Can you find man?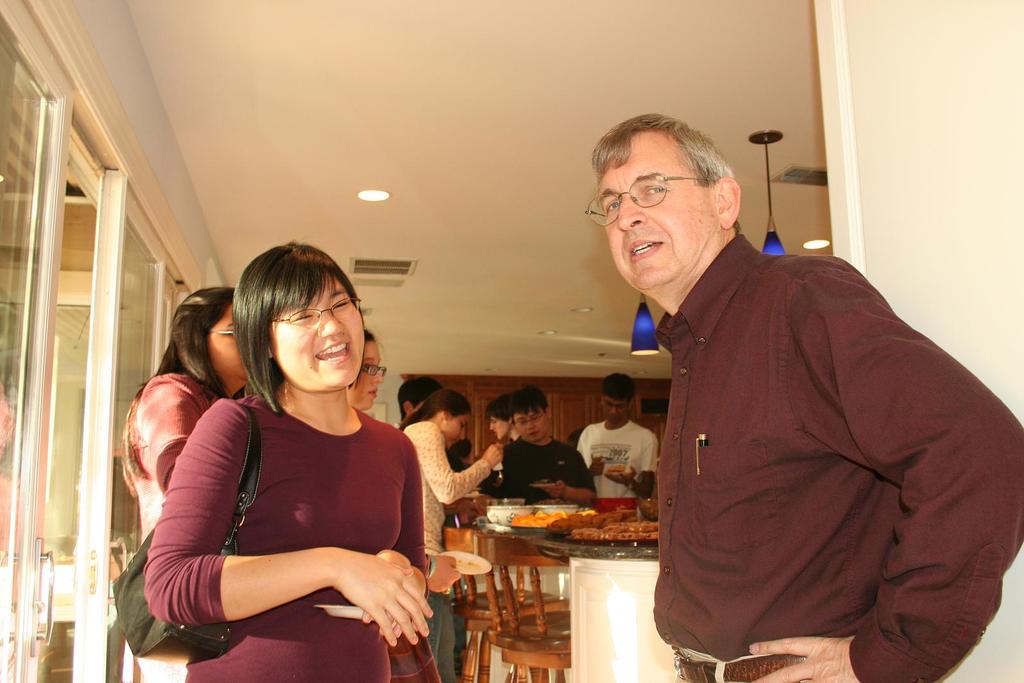
Yes, bounding box: [577,376,657,515].
